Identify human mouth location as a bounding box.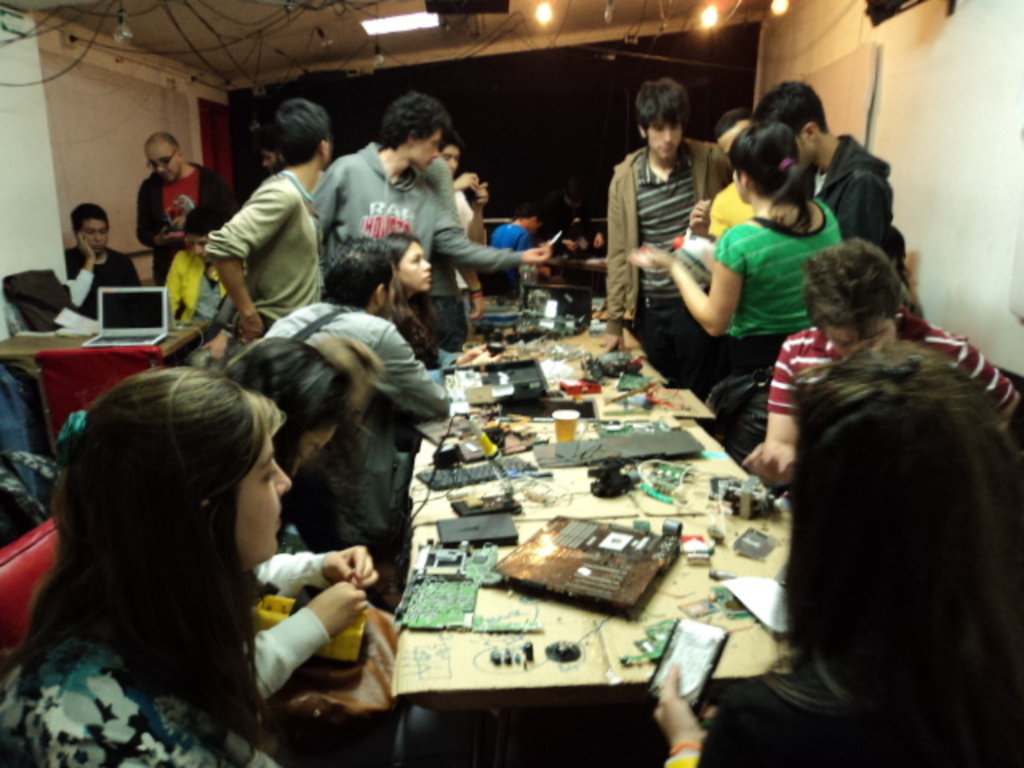
bbox(93, 243, 101, 248).
